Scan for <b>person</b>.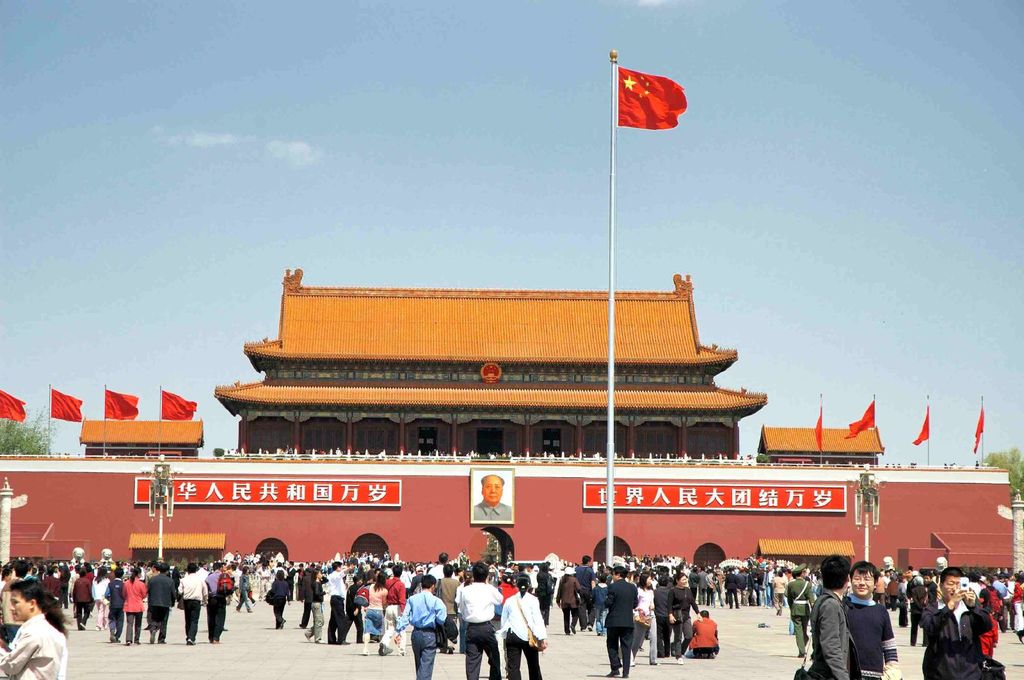
Scan result: detection(390, 573, 448, 679).
